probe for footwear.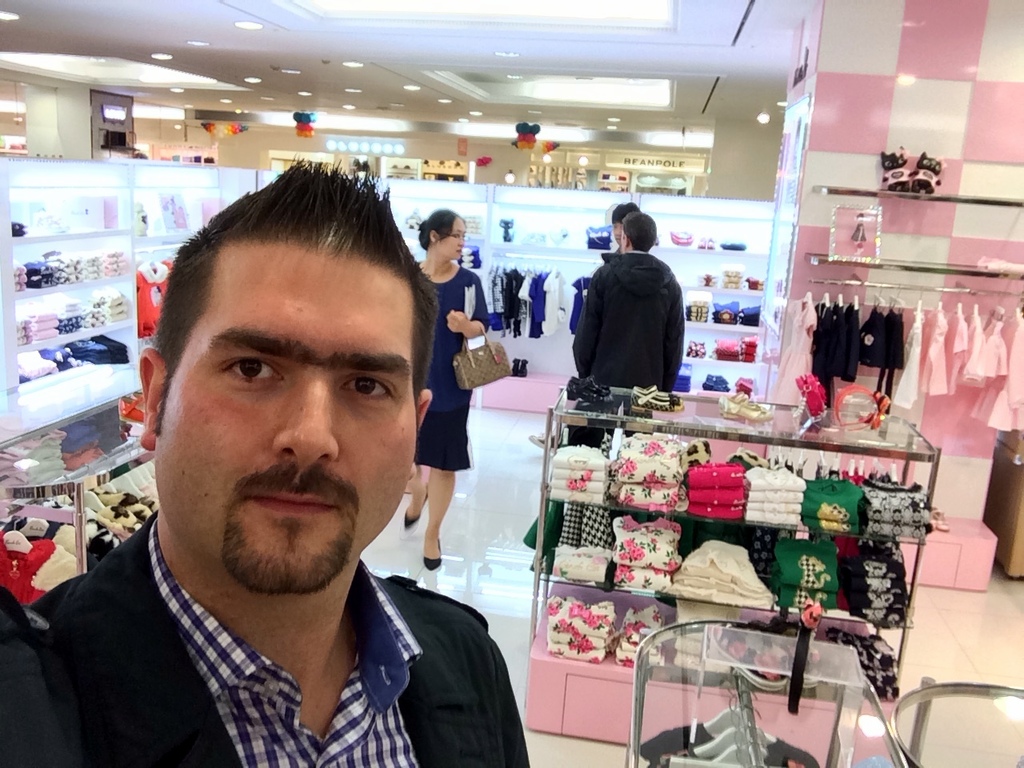
Probe result: <bbox>422, 537, 444, 570</bbox>.
